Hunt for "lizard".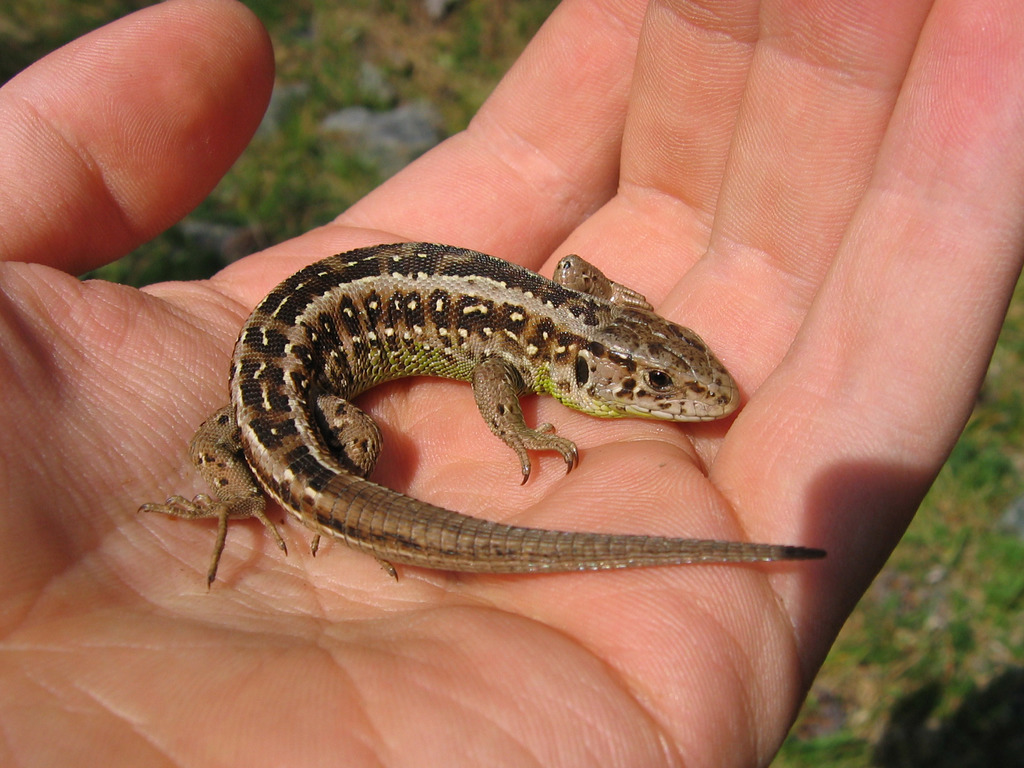
Hunted down at crop(155, 237, 801, 627).
